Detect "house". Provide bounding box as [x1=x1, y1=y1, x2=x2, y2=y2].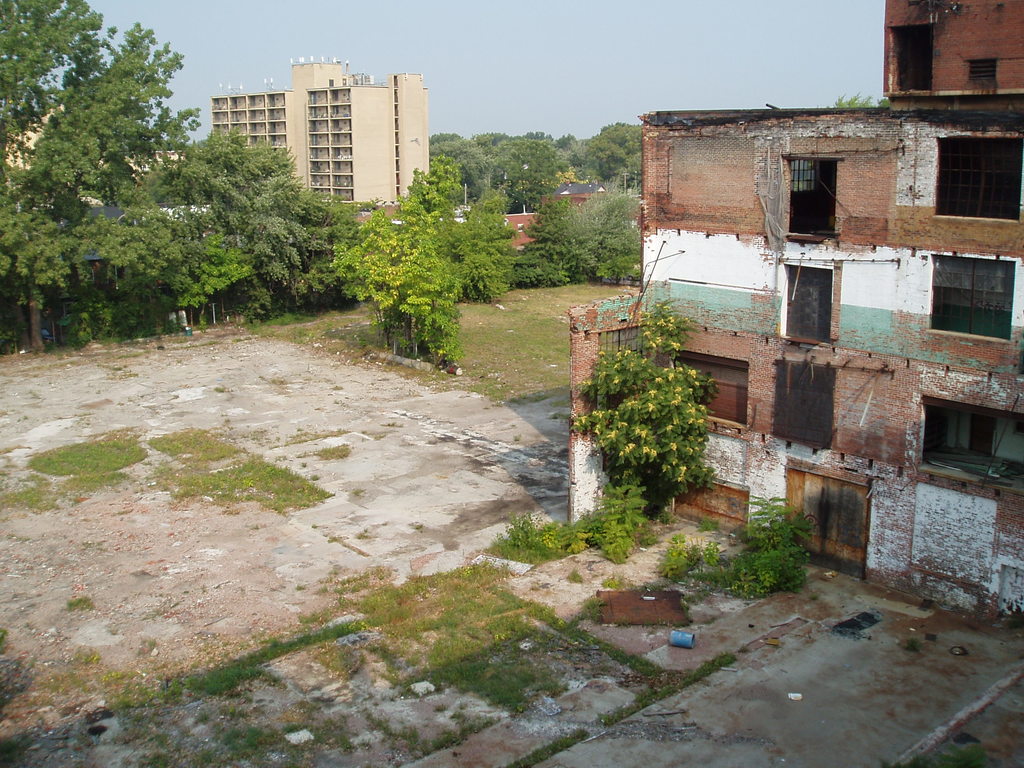
[x1=566, y1=0, x2=1023, y2=627].
